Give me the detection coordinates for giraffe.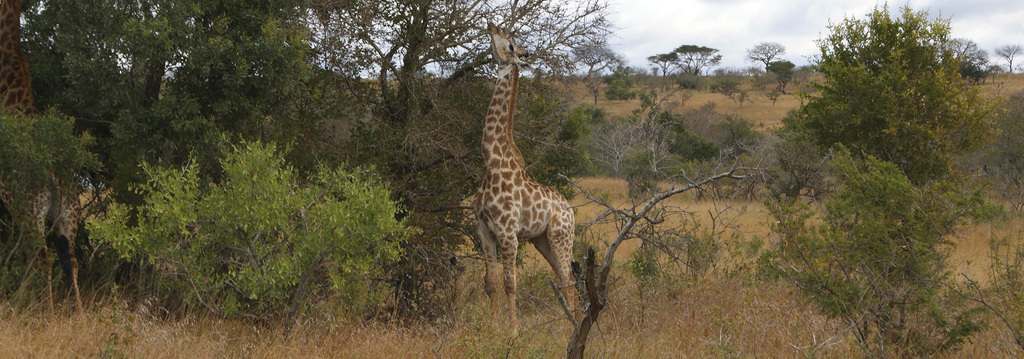
bbox(460, 46, 594, 326).
